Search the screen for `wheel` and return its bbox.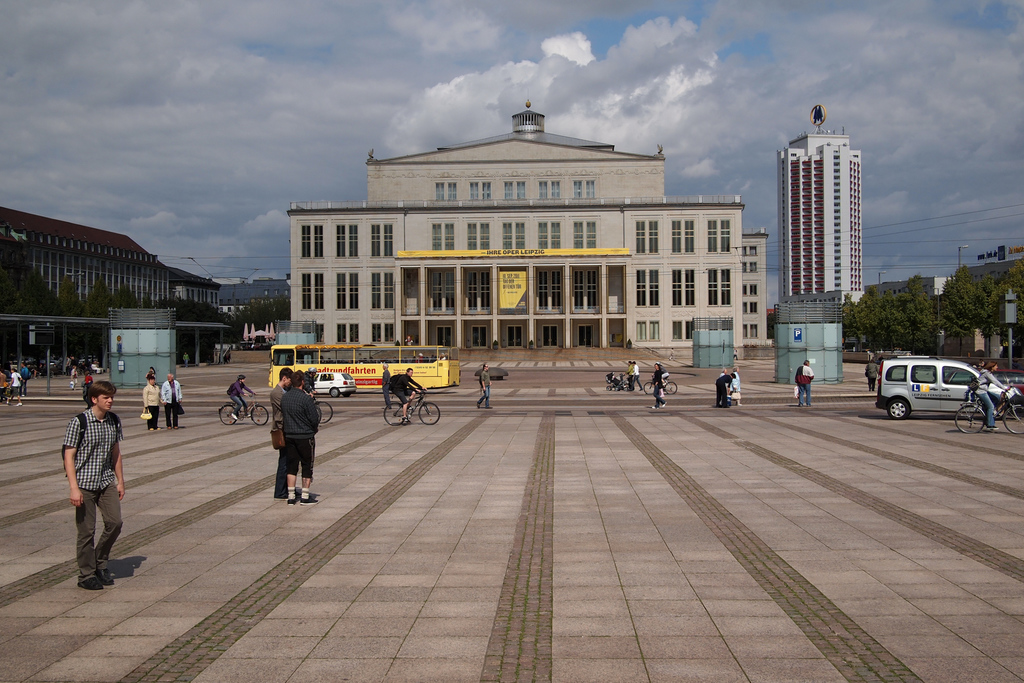
Found: box=[644, 383, 656, 393].
